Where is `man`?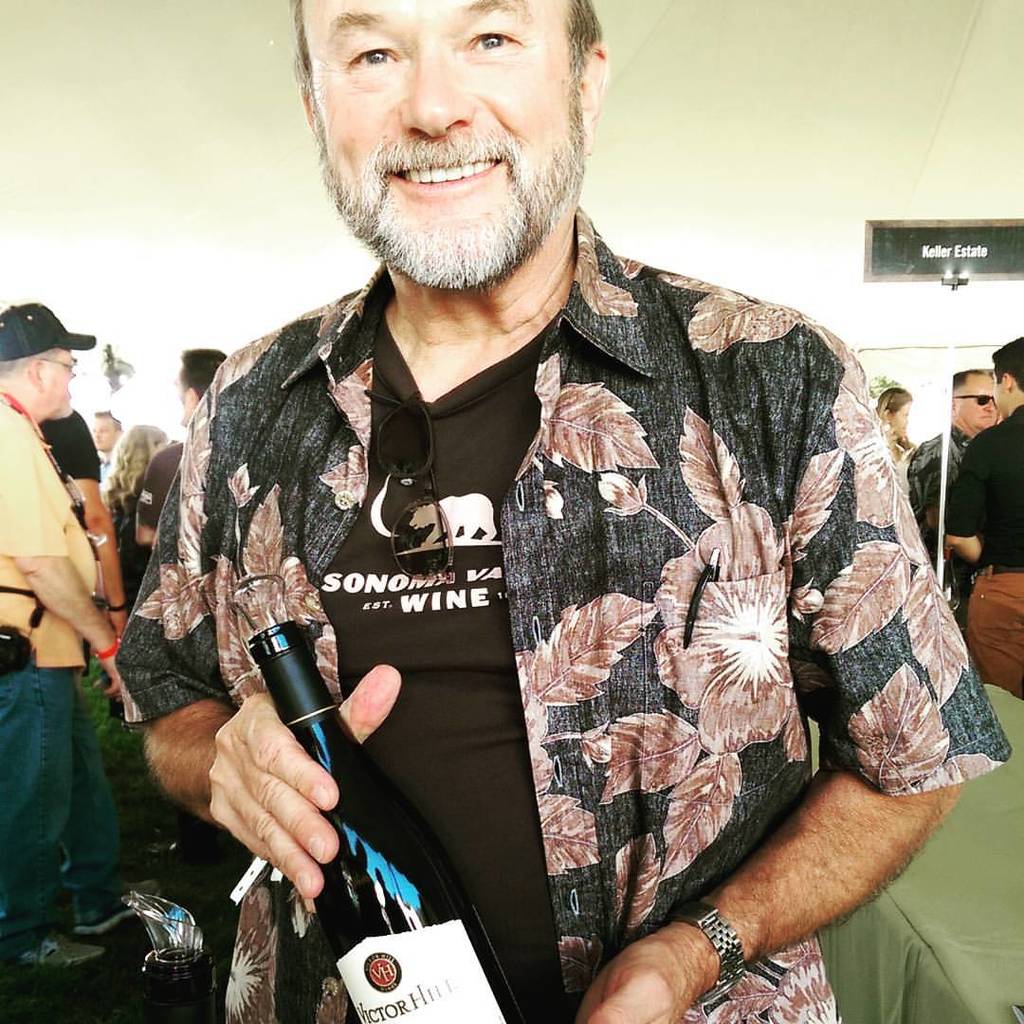
[left=44, top=412, right=120, bottom=633].
